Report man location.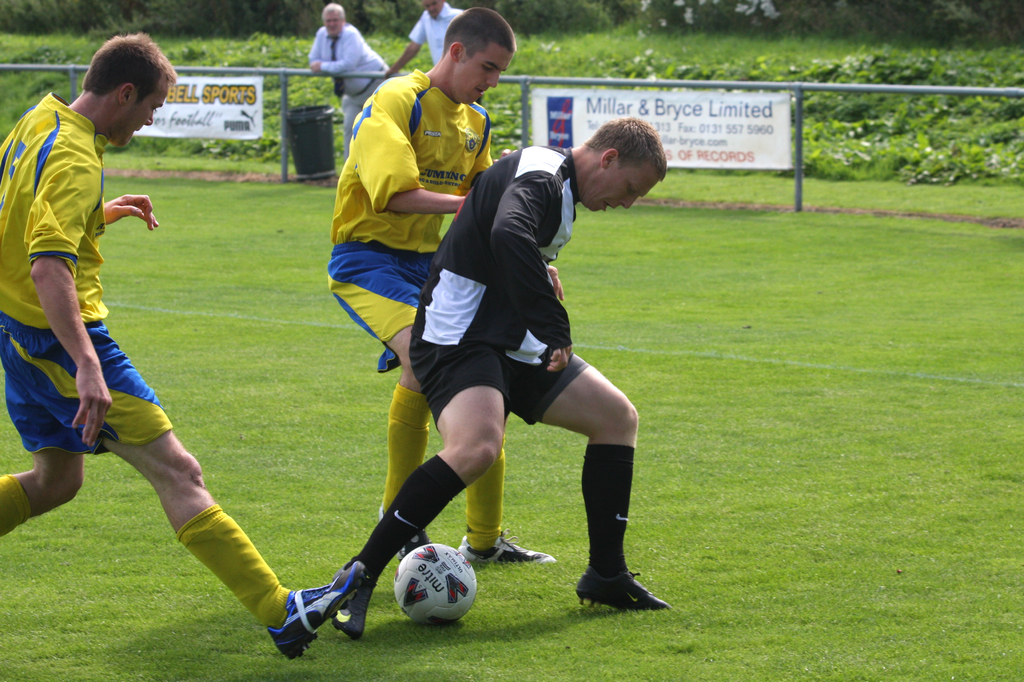
Report: [left=299, top=6, right=390, bottom=176].
